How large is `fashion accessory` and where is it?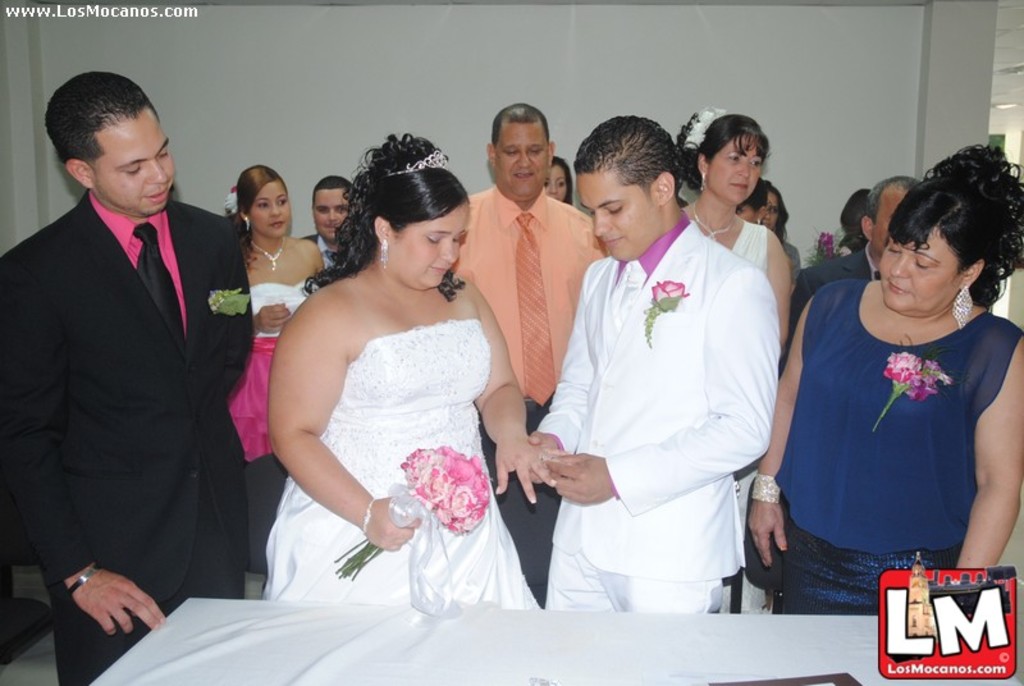
Bounding box: [376, 234, 396, 266].
